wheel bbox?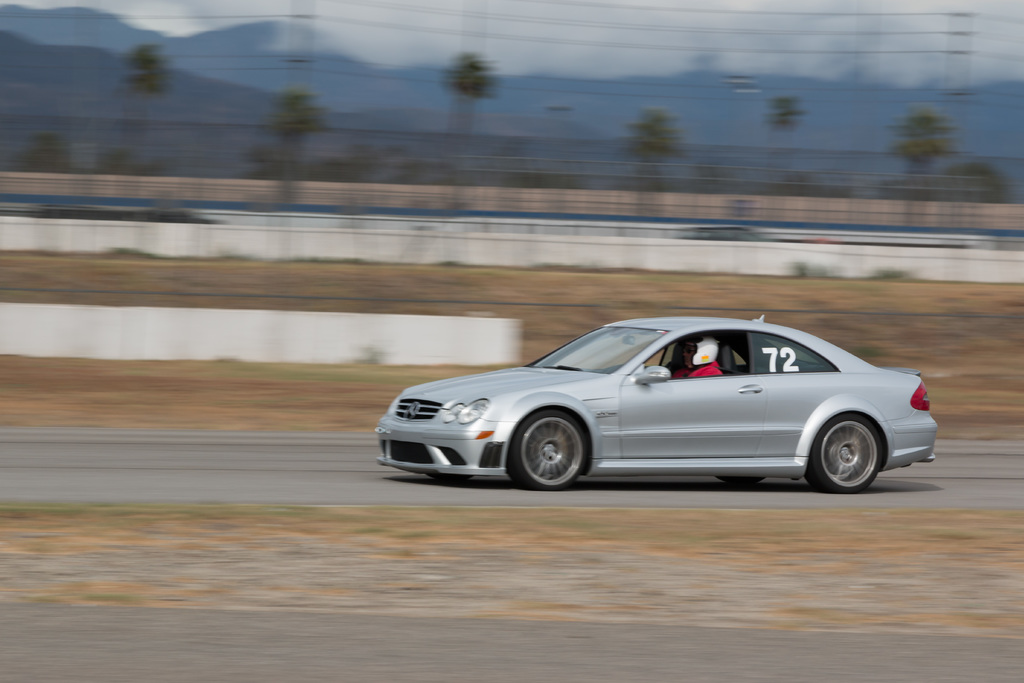
713,477,767,484
